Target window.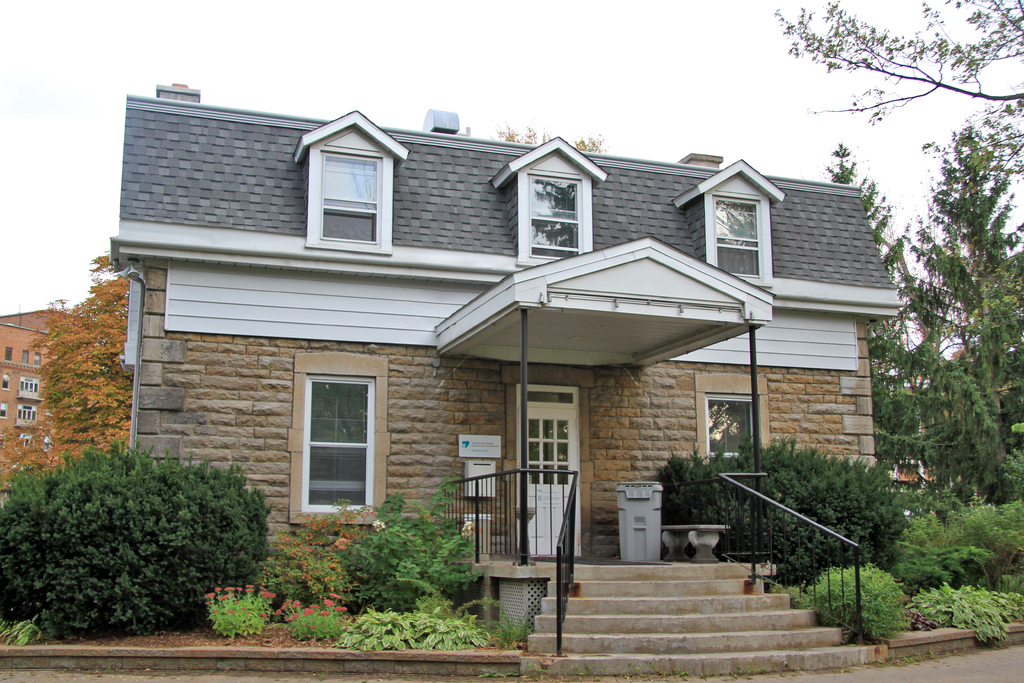
Target region: 694 370 771 459.
